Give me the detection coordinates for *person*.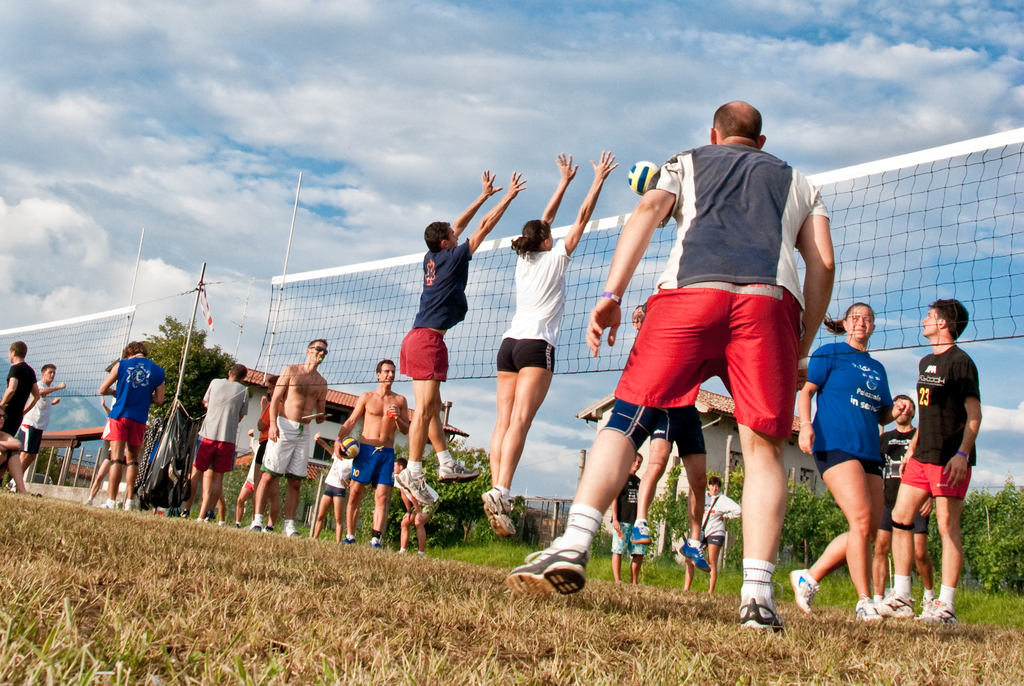
246,338,329,530.
